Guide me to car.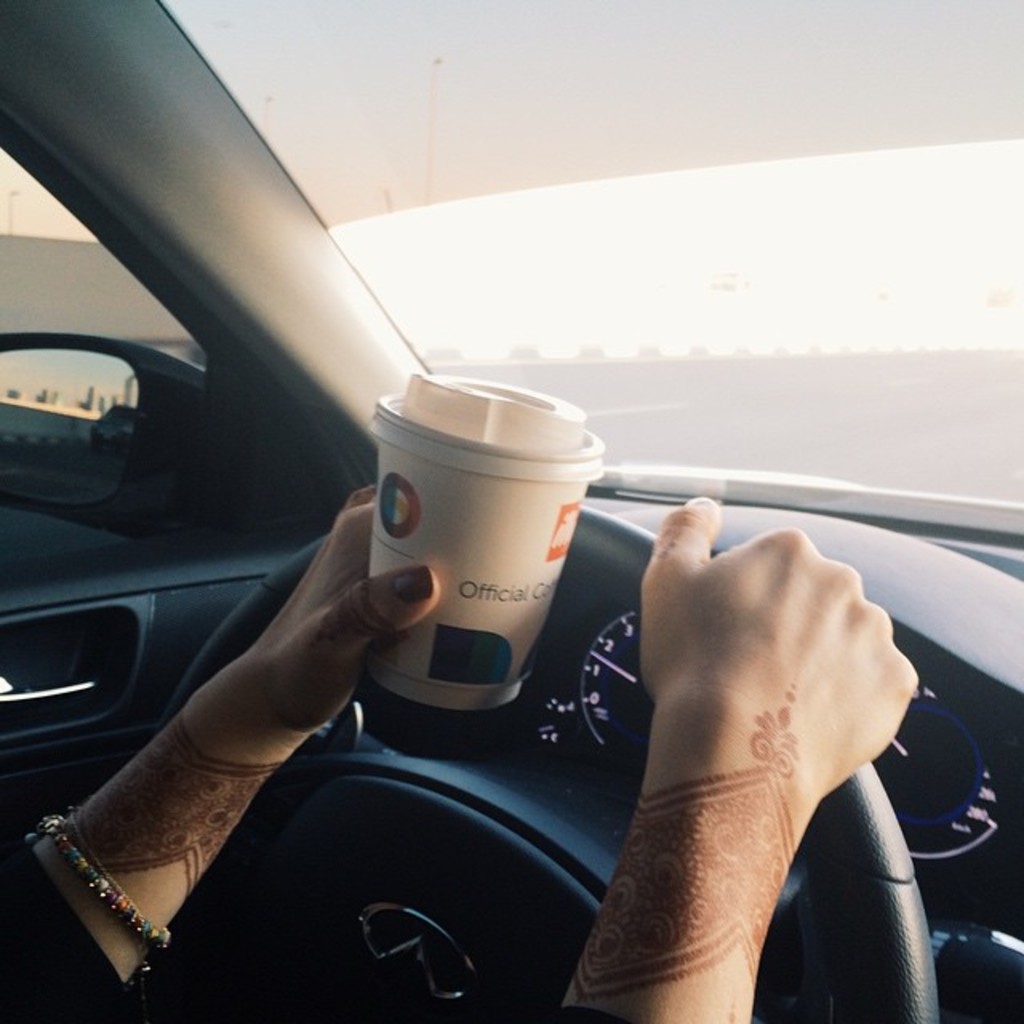
Guidance: [0, 115, 1023, 1023].
